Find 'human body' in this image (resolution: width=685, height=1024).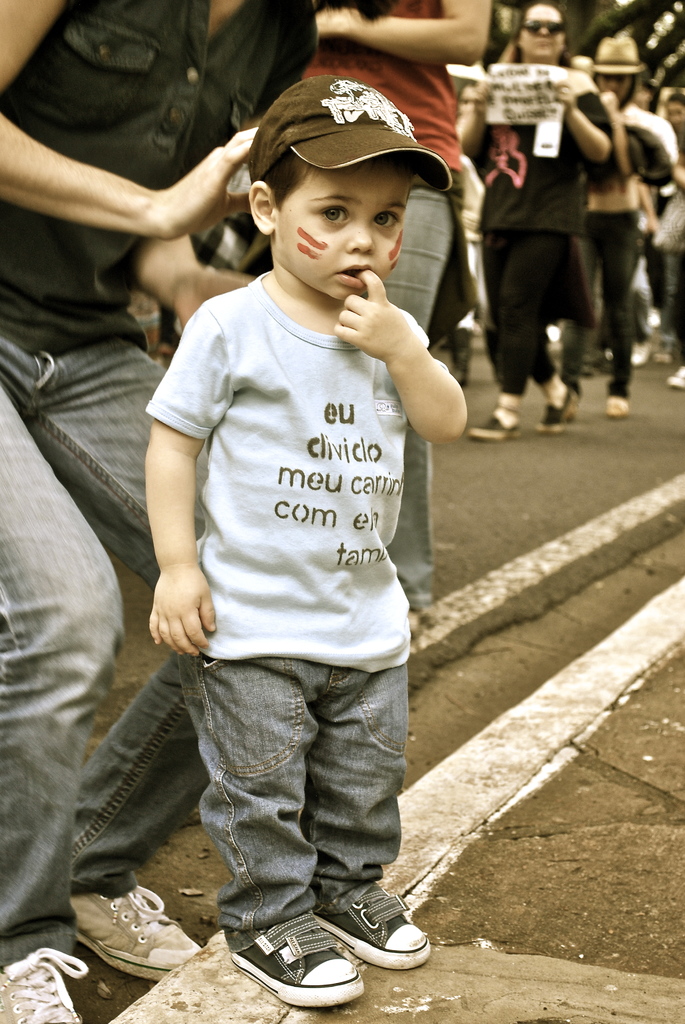
BBox(287, 0, 496, 628).
